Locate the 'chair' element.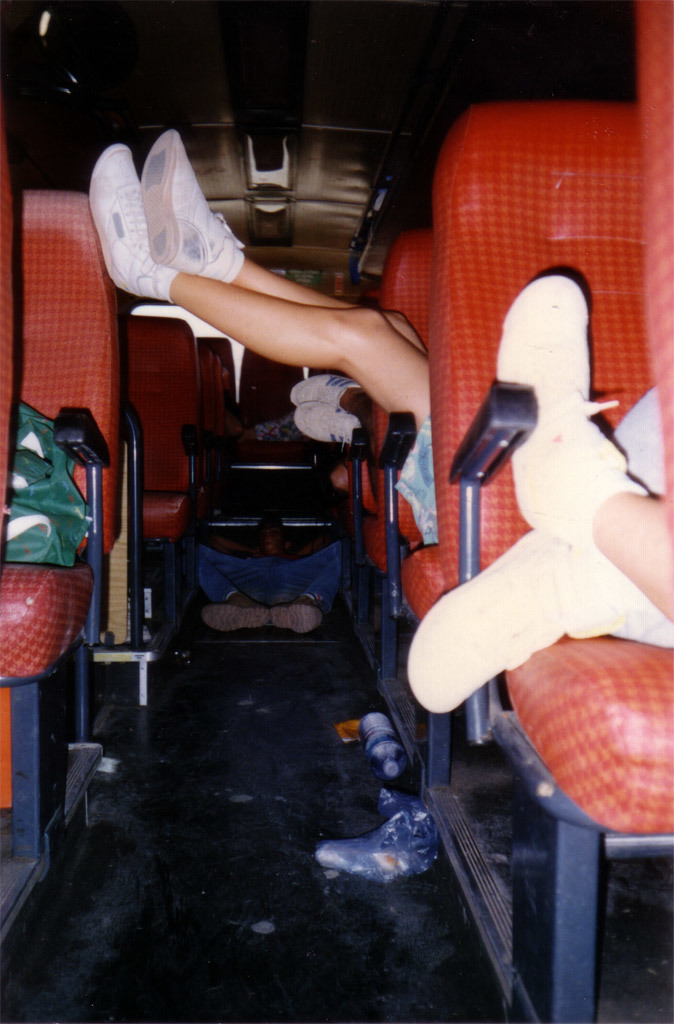
Element bbox: [226,348,304,538].
